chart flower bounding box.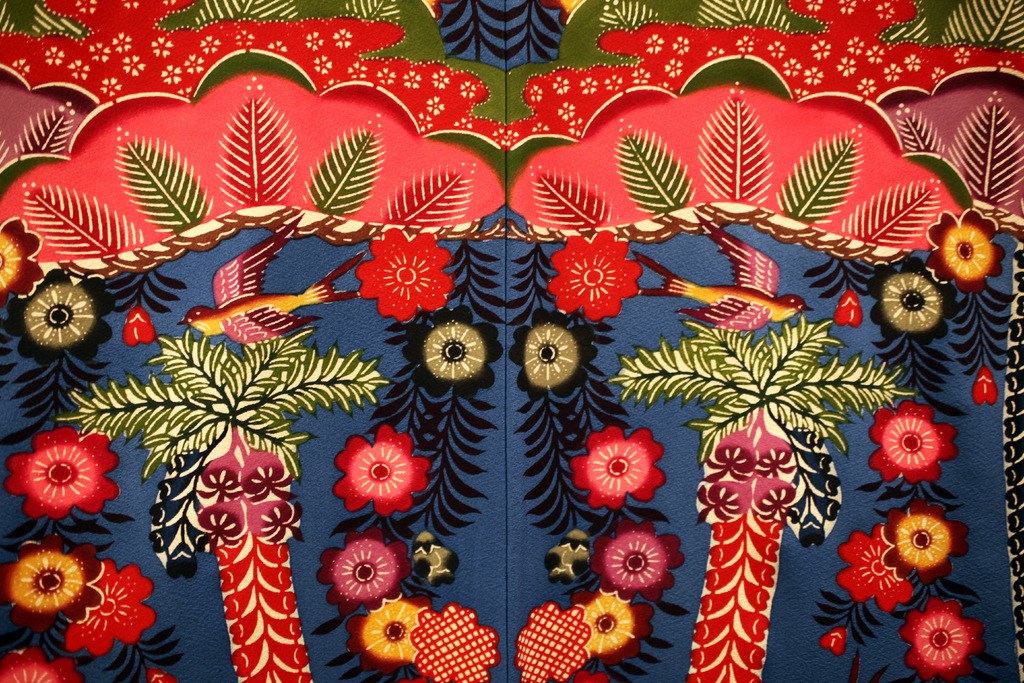
Charted: Rect(573, 592, 653, 664).
